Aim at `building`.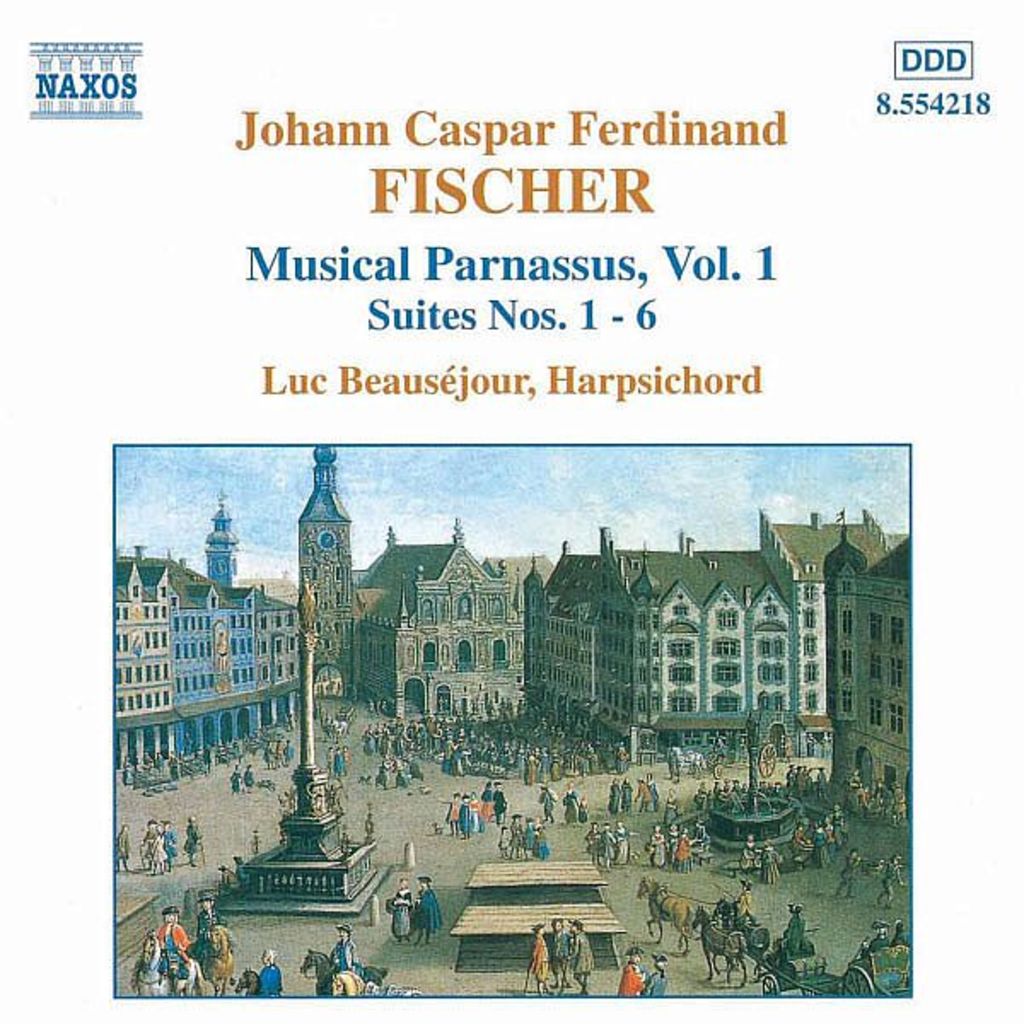
Aimed at rect(348, 510, 526, 720).
